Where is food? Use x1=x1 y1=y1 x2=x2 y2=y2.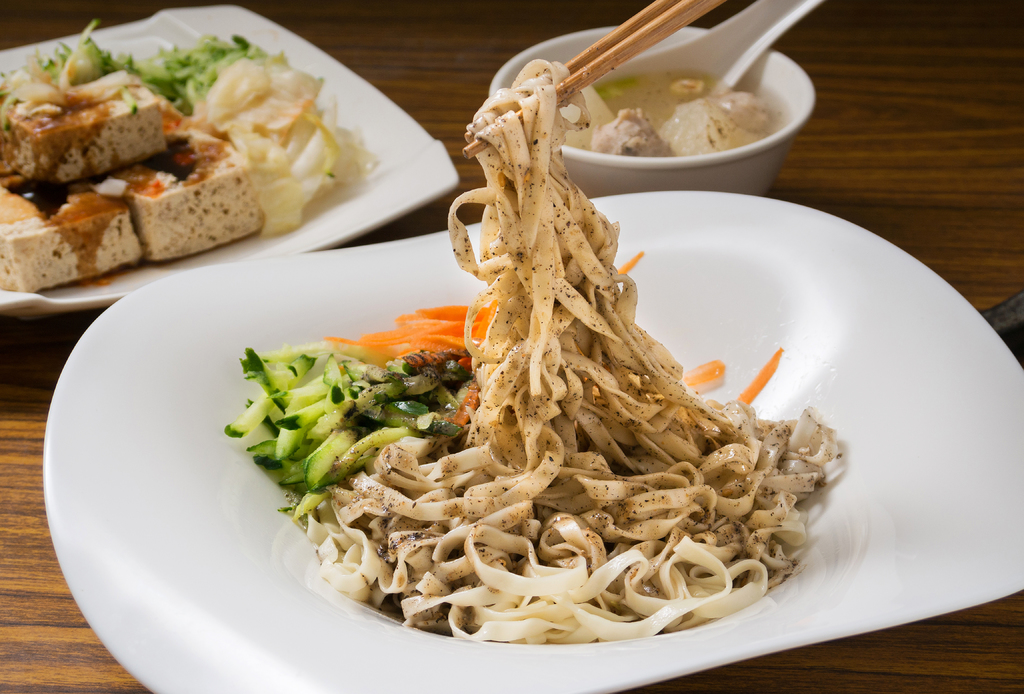
x1=0 y1=13 x2=376 y2=294.
